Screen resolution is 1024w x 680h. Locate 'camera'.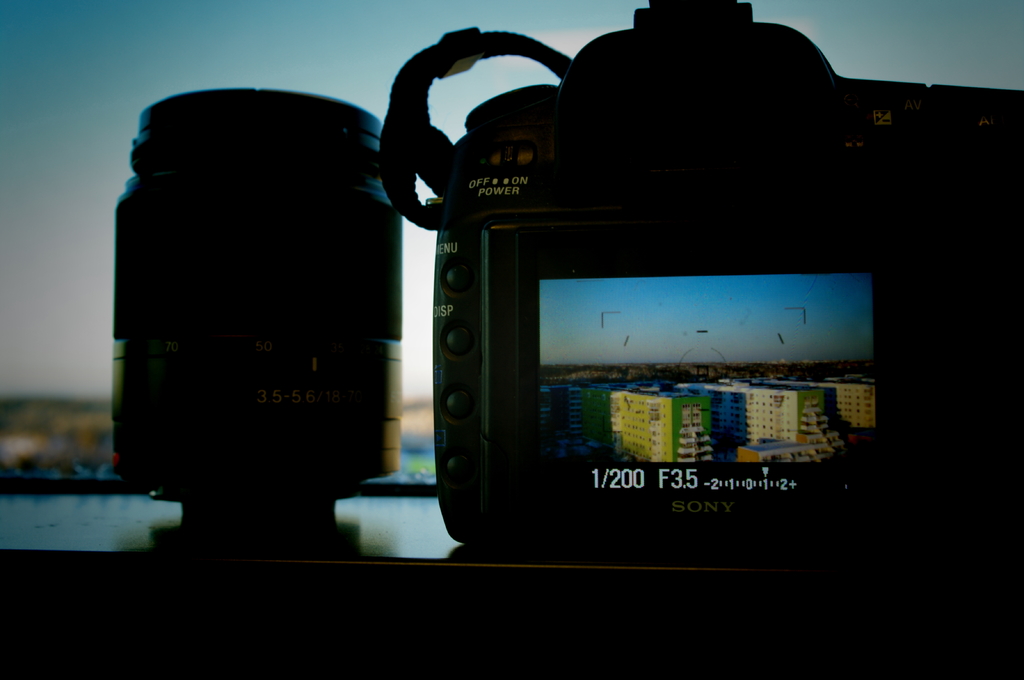
(365, 40, 962, 608).
